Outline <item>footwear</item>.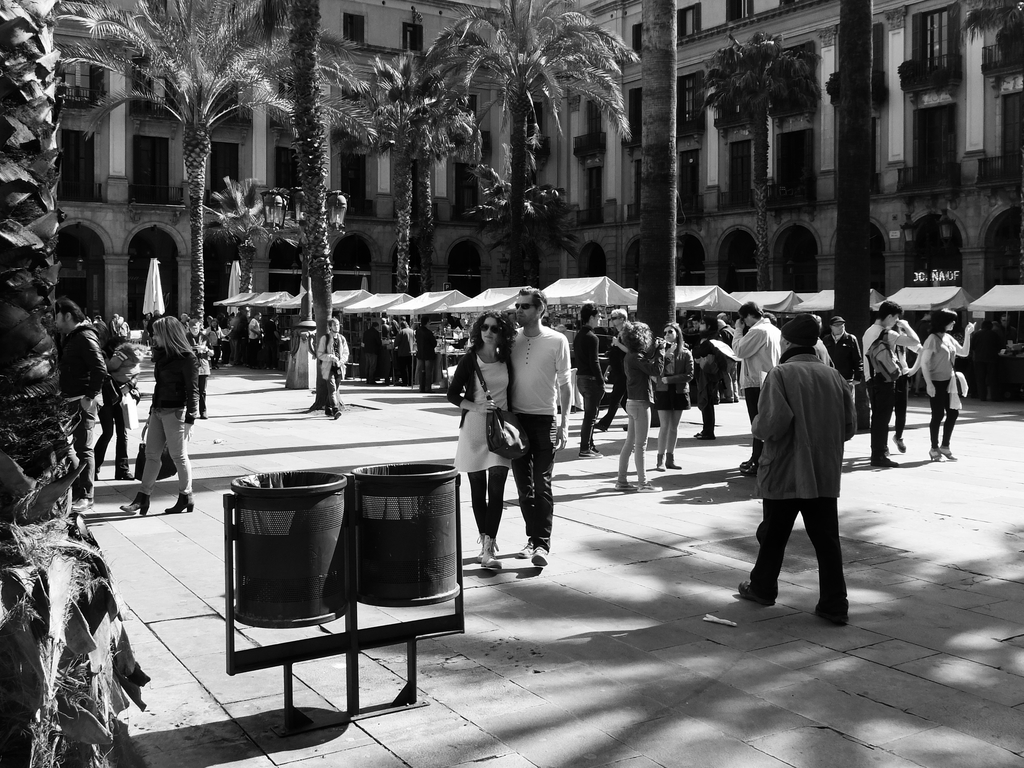
Outline: x1=816 y1=600 x2=852 y2=623.
